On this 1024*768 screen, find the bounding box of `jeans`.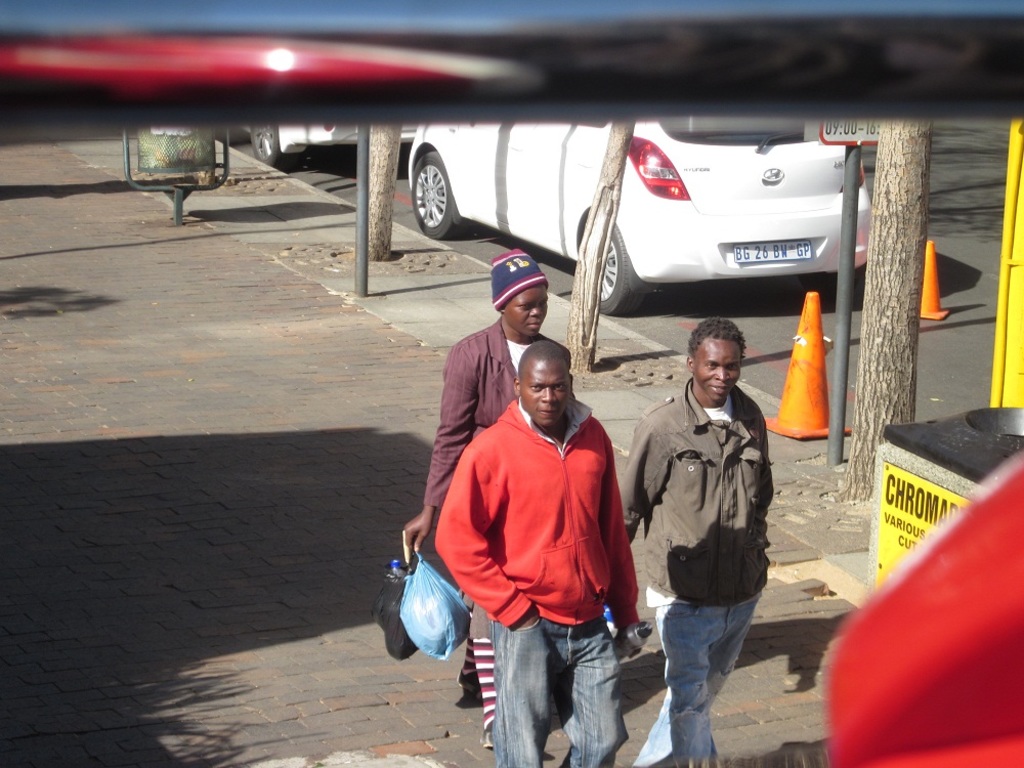
Bounding box: box(648, 584, 760, 751).
